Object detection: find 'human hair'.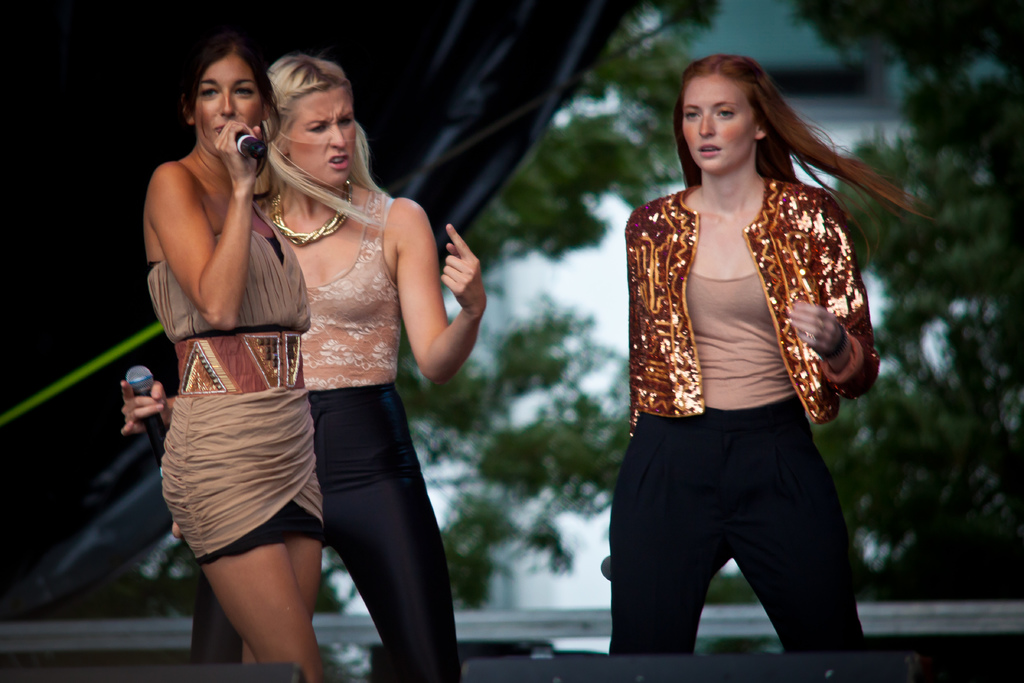
Rect(671, 48, 927, 271).
